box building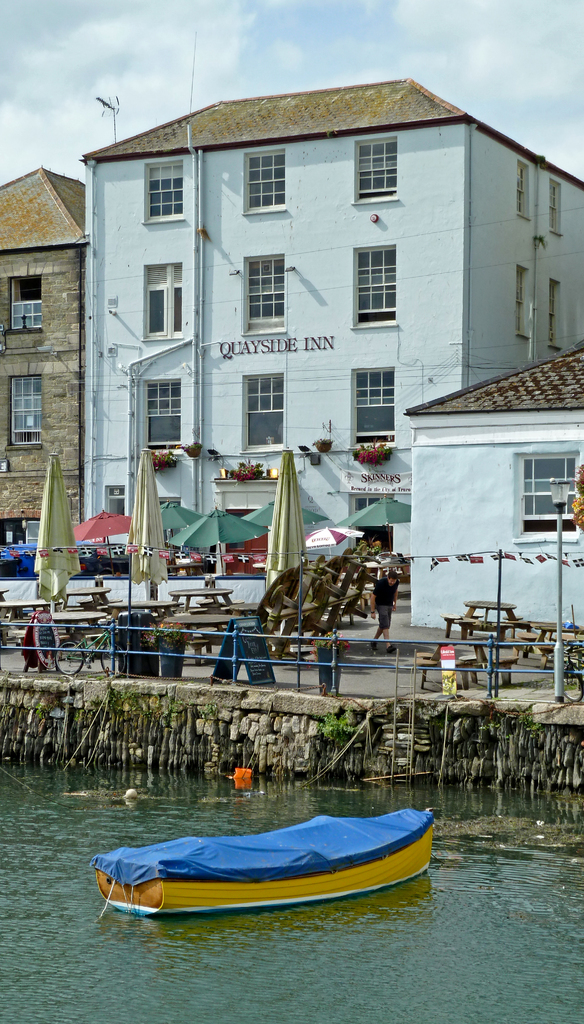
box(77, 69, 583, 586)
